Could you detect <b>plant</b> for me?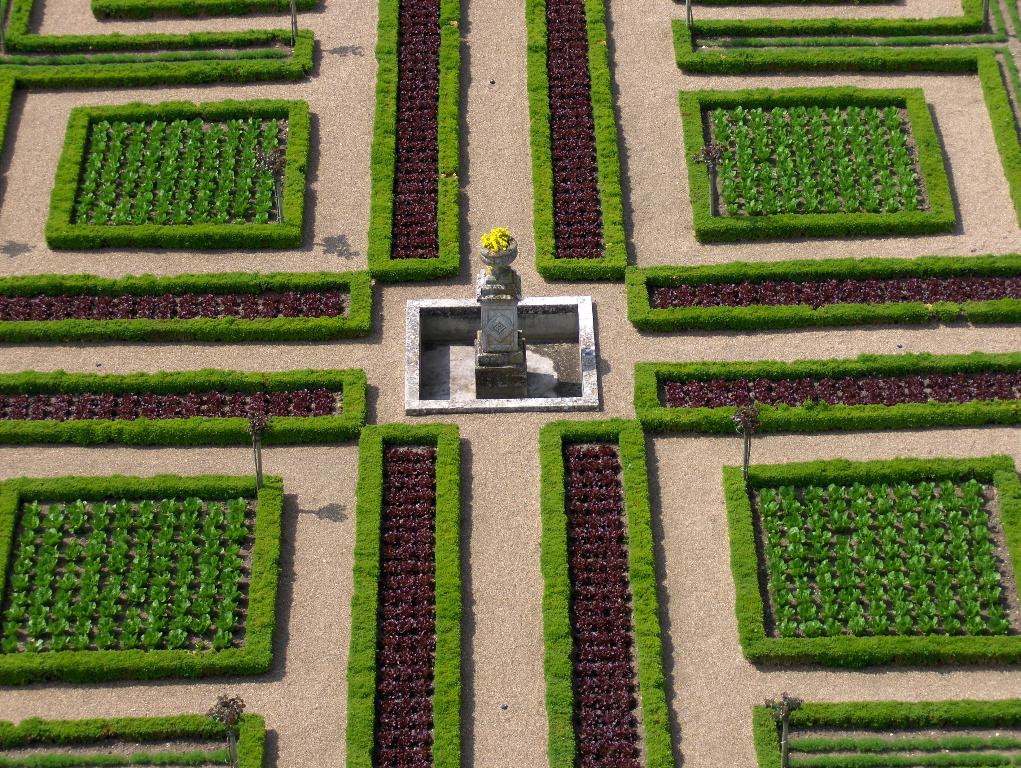
Detection result: <region>8, 458, 275, 691</region>.
